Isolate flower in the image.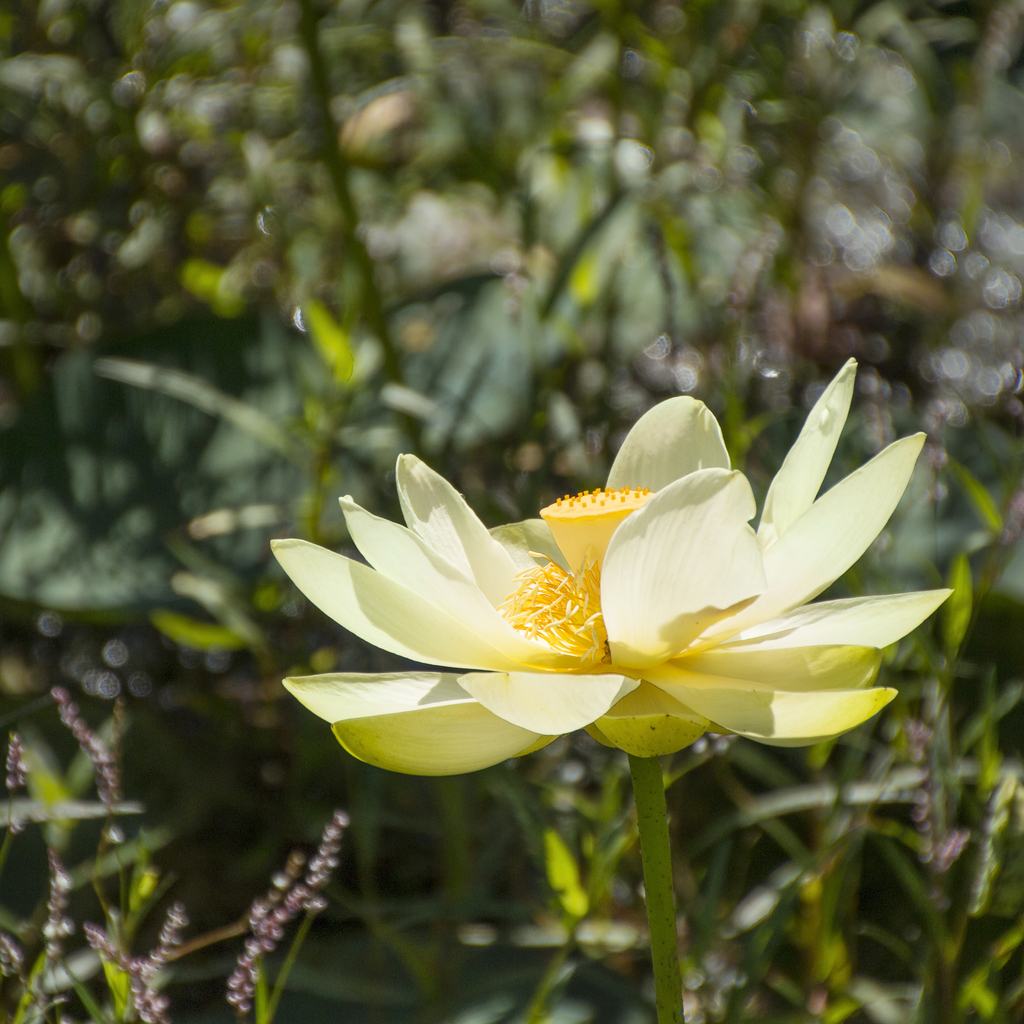
Isolated region: {"x1": 266, "y1": 380, "x2": 985, "y2": 797}.
